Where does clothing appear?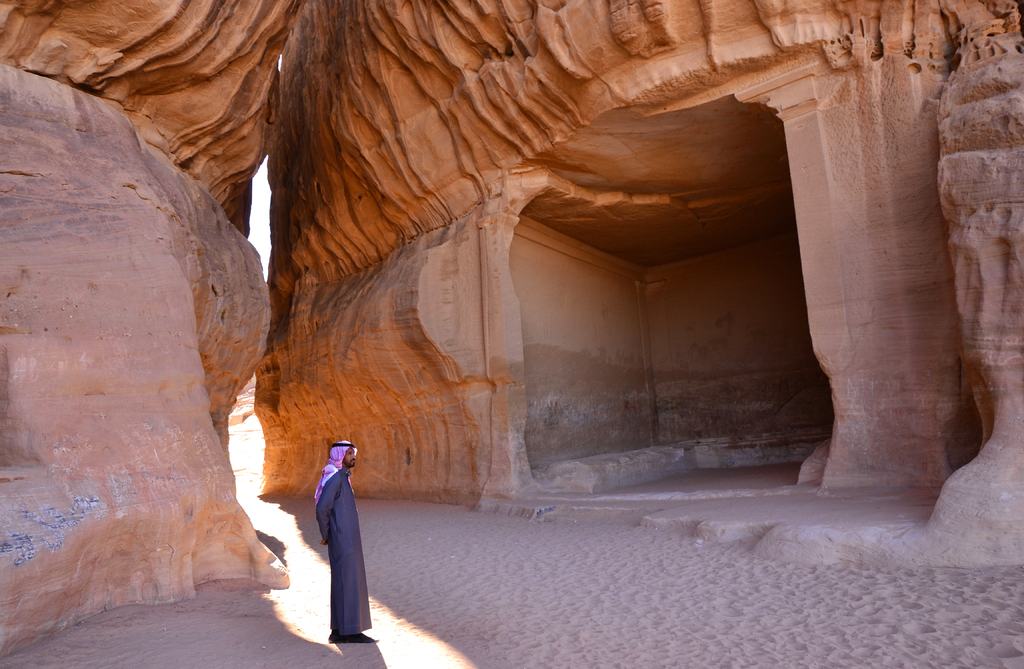
Appears at [307,454,378,635].
